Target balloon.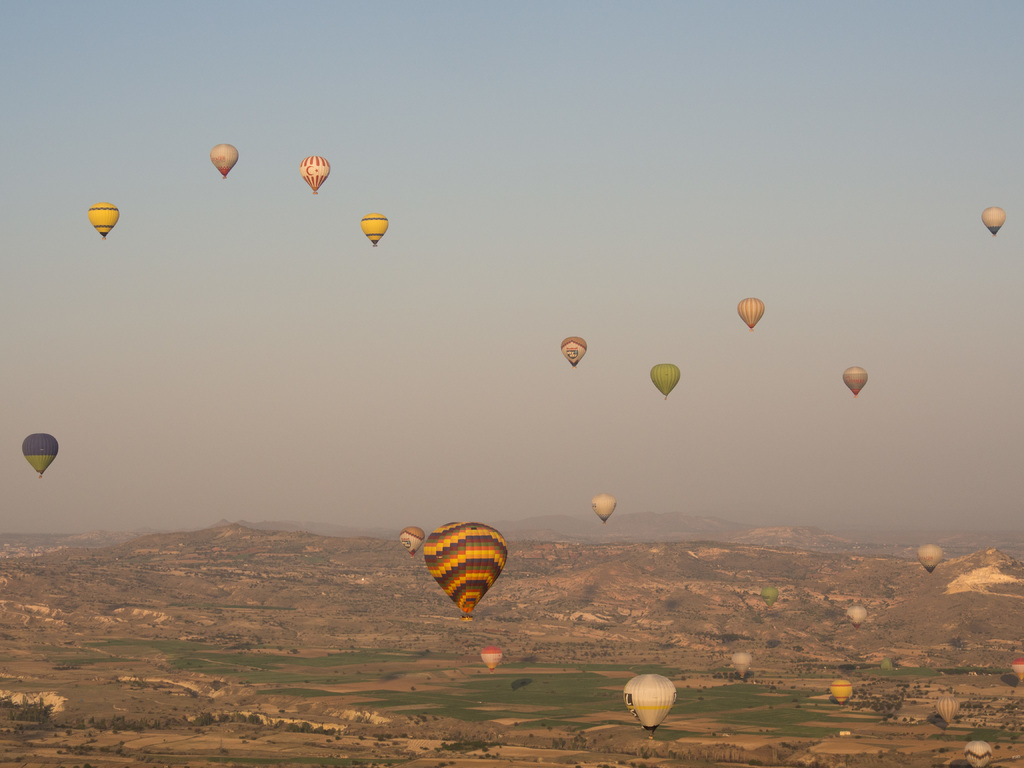
Target region: bbox(211, 144, 237, 177).
